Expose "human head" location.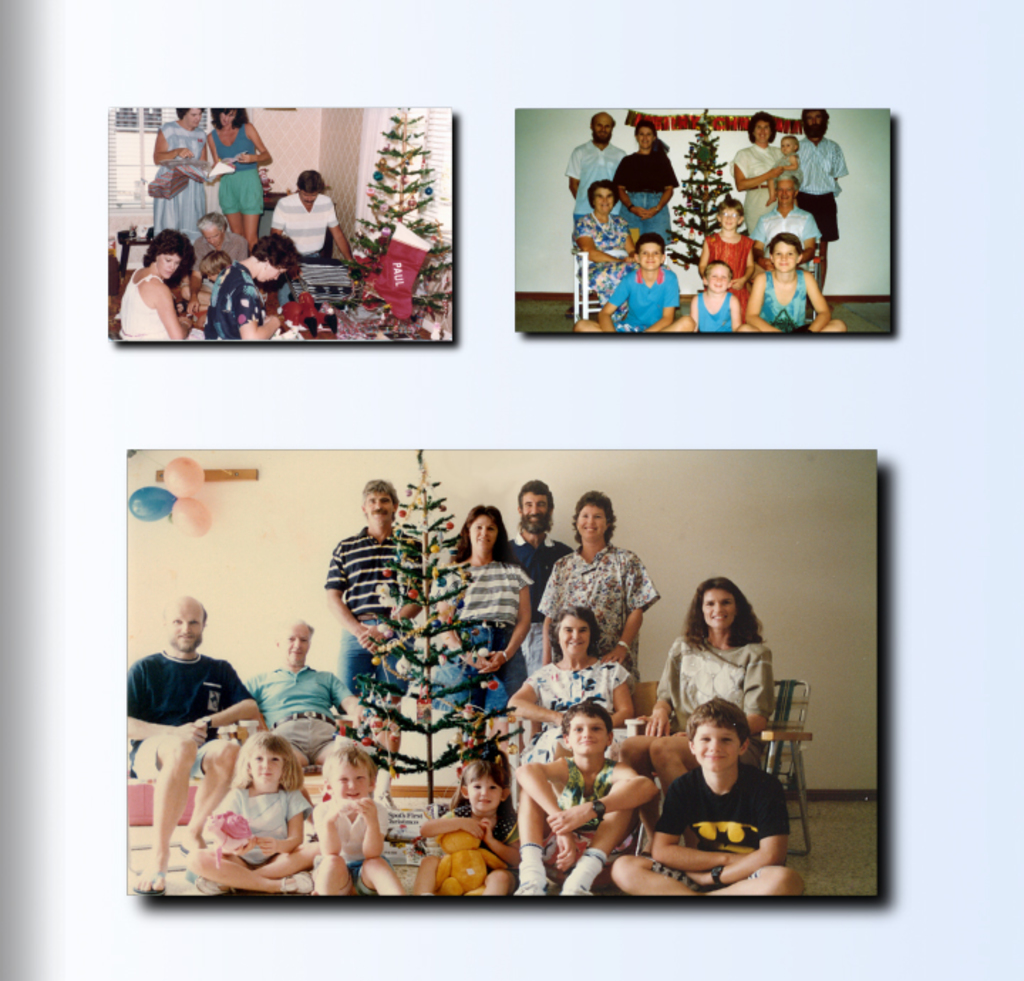
Exposed at {"x1": 750, "y1": 117, "x2": 769, "y2": 144}.
